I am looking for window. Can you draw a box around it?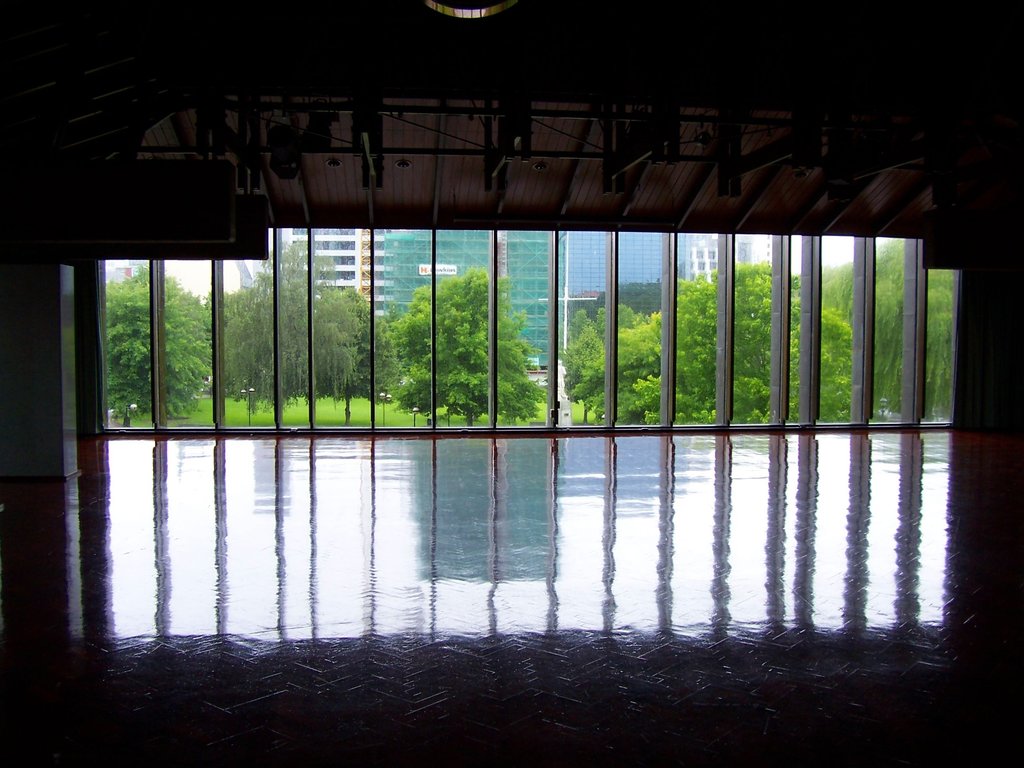
Sure, the bounding box is (left=104, top=230, right=963, bottom=434).
